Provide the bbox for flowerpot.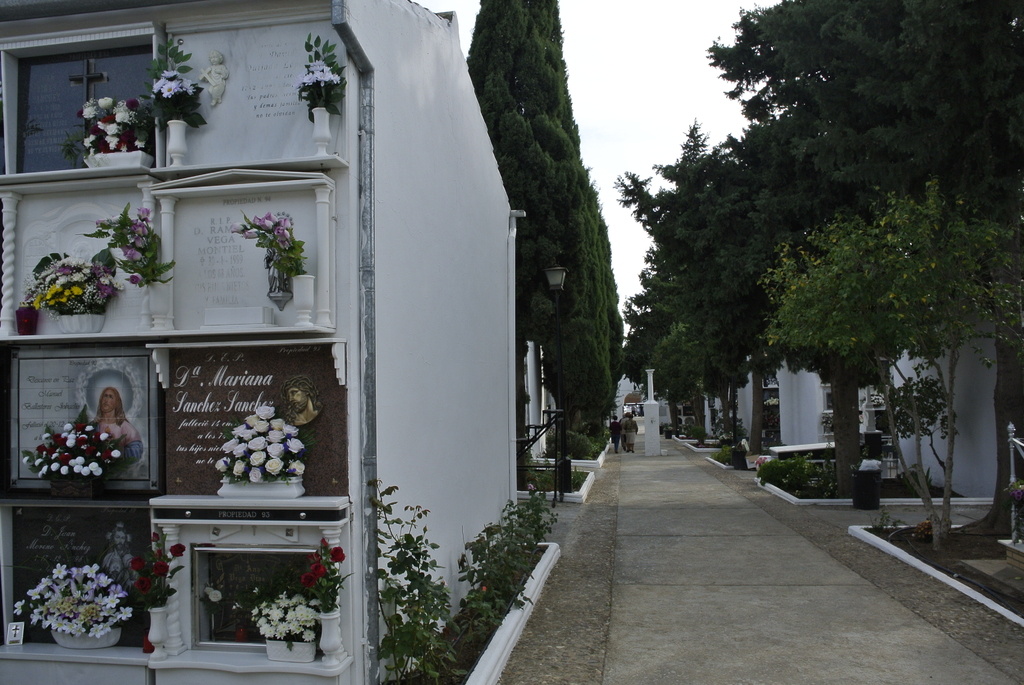
crop(52, 310, 109, 334).
